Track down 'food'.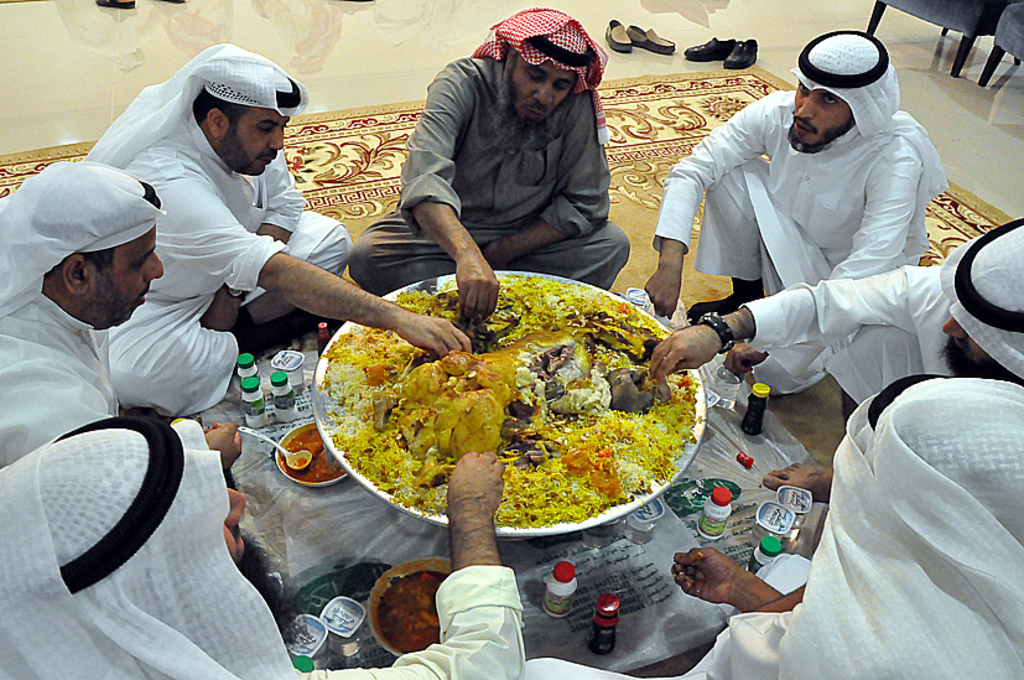
Tracked to [324, 279, 692, 523].
